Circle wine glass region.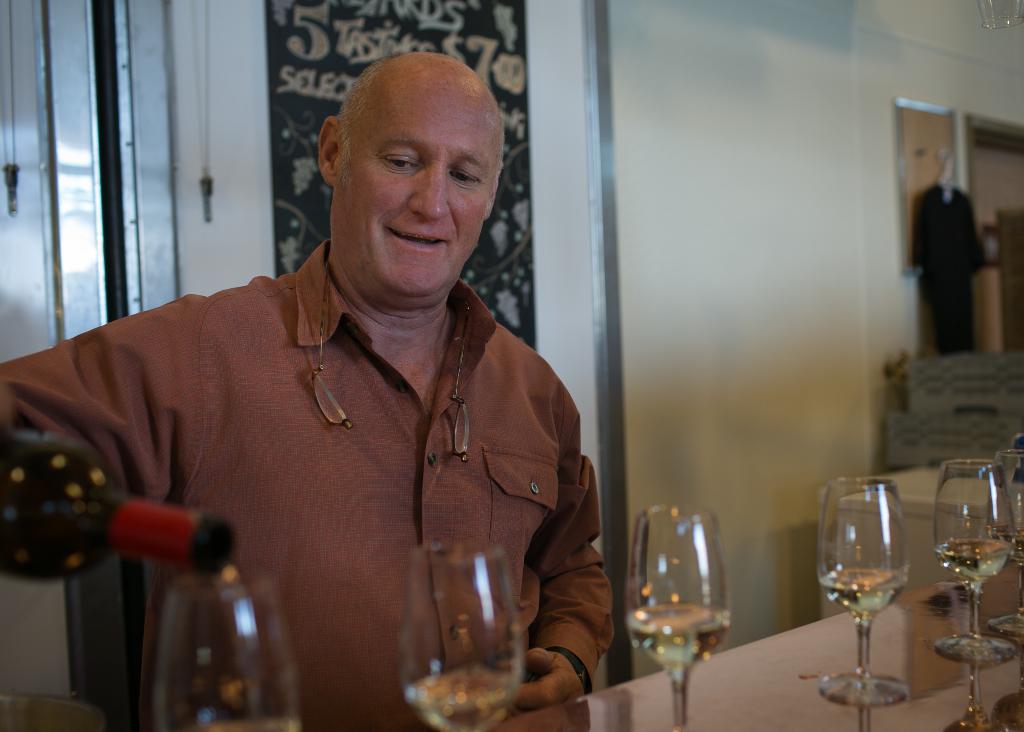
Region: <region>624, 506, 729, 731</region>.
